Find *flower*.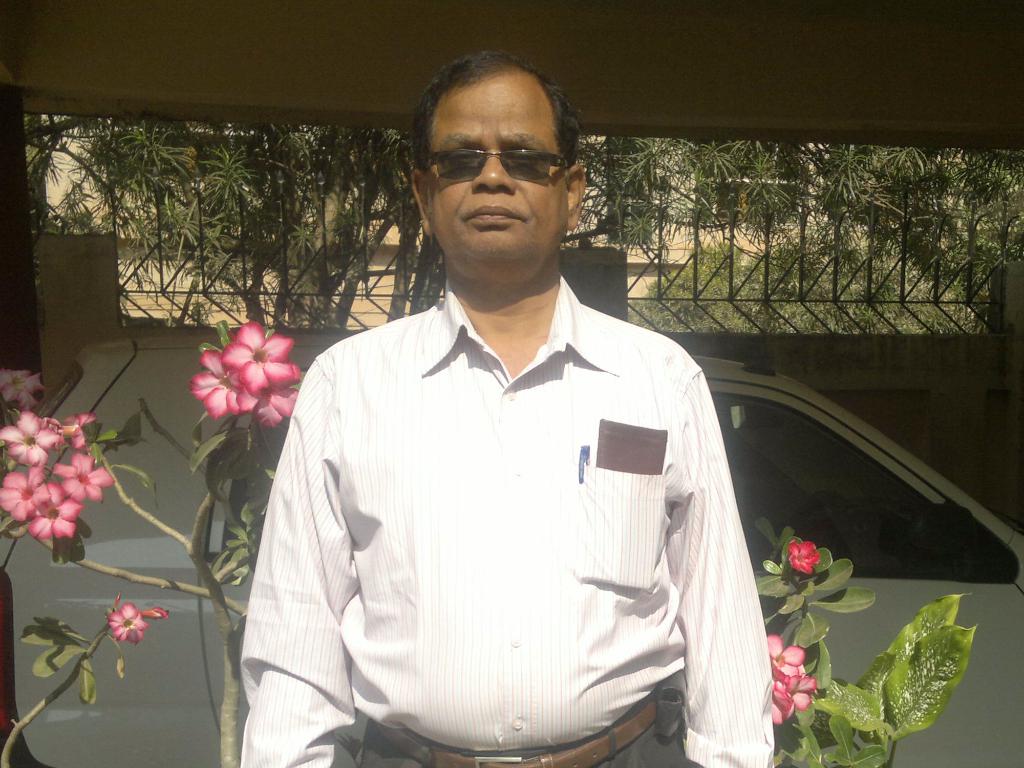
bbox=(30, 490, 82, 532).
